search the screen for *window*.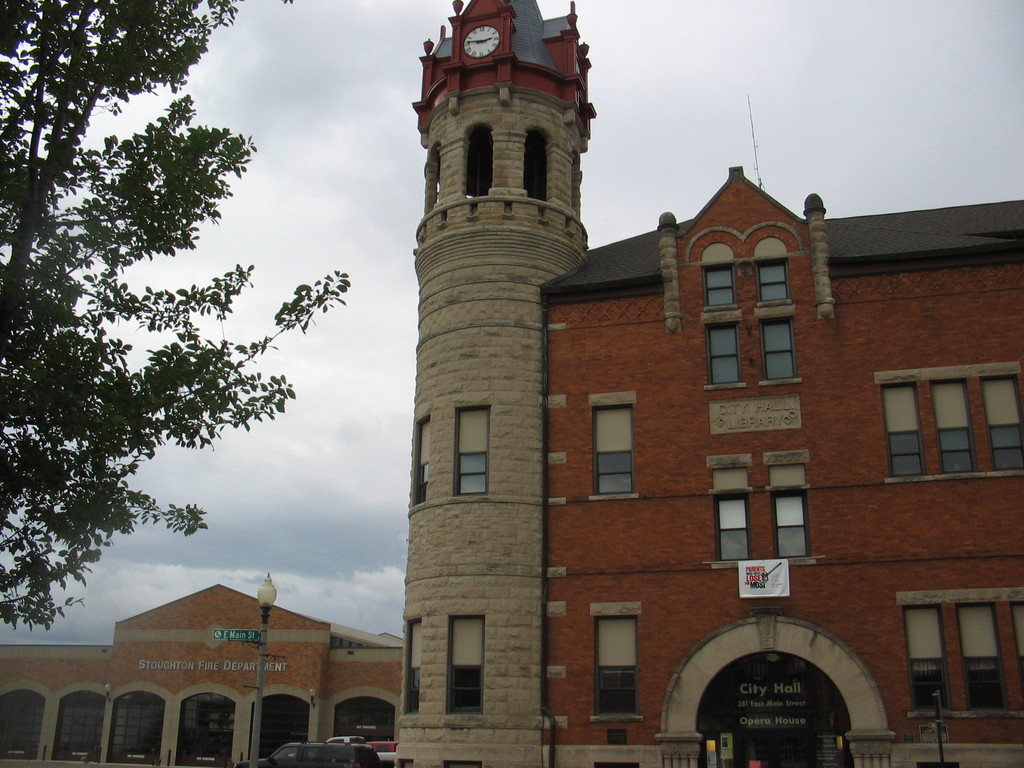
Found at left=330, top=695, right=395, bottom=741.
